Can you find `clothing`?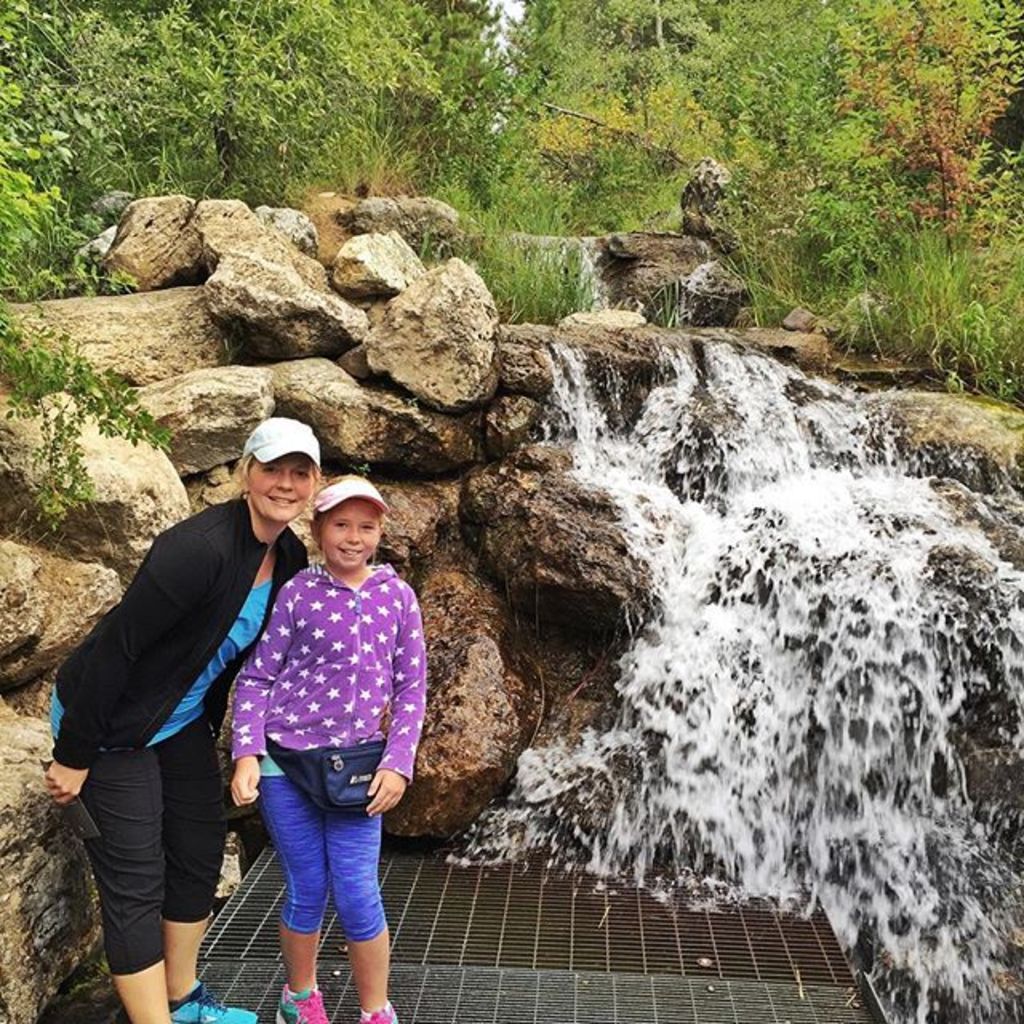
Yes, bounding box: 222 512 419 944.
